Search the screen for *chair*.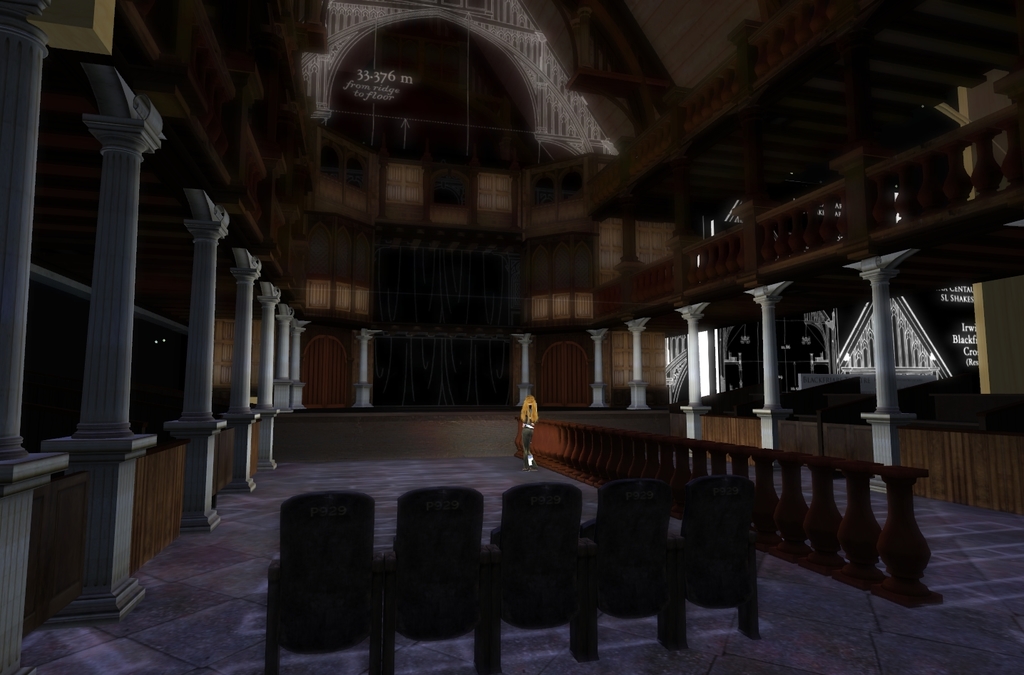
Found at (x1=491, y1=484, x2=592, y2=673).
